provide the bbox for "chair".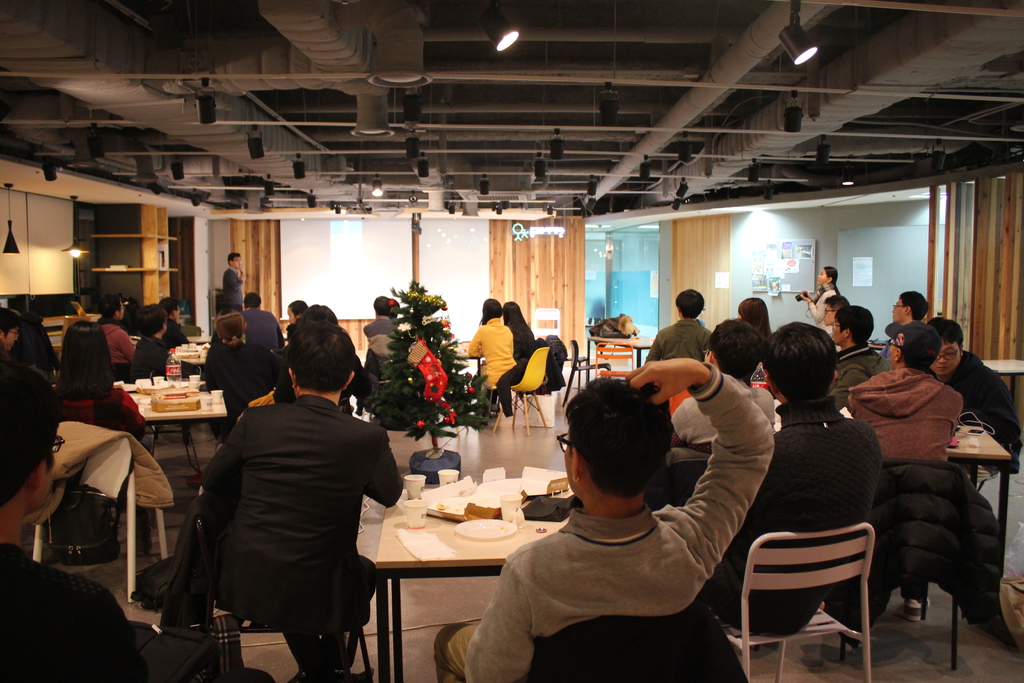
pyautogui.locateOnScreen(28, 426, 172, 606).
